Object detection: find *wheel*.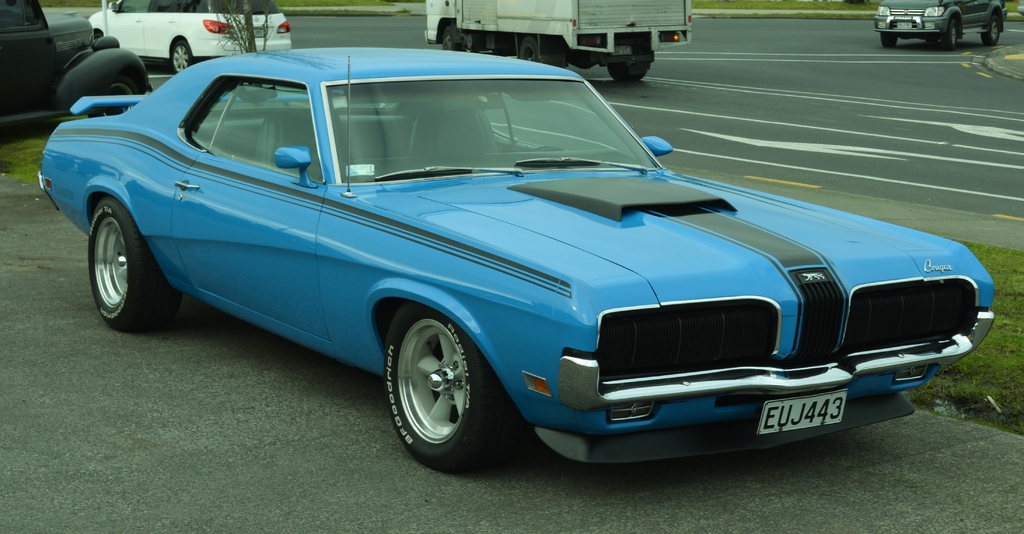
(x1=86, y1=76, x2=144, y2=114).
